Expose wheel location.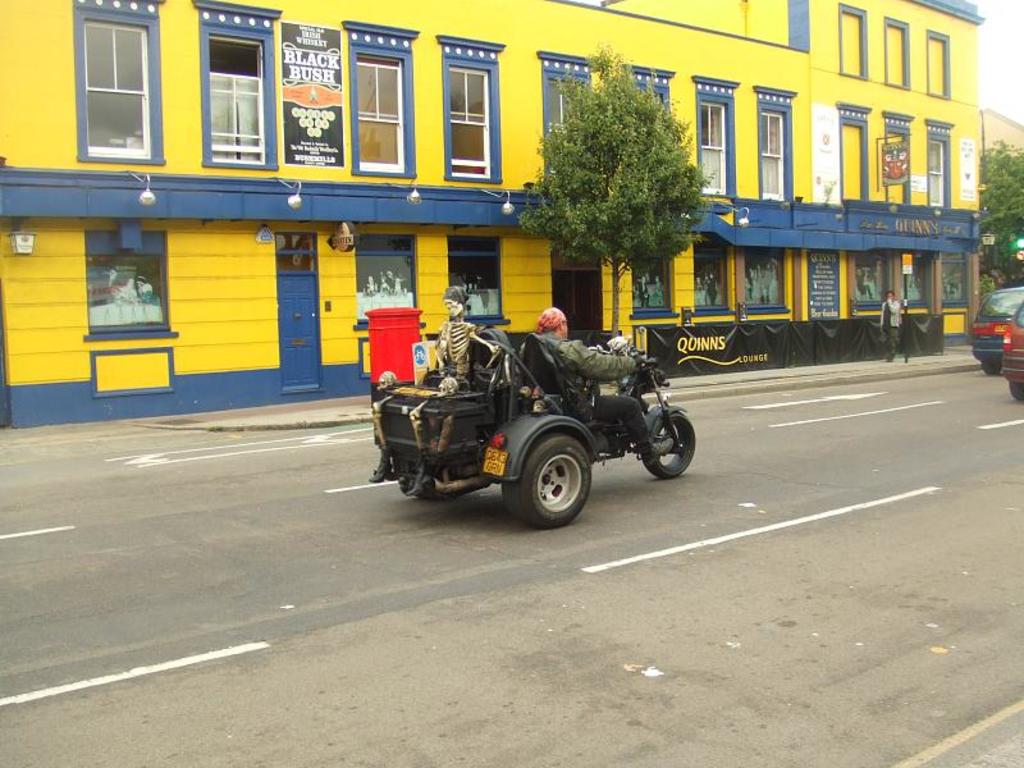
Exposed at 640,411,703,480.
